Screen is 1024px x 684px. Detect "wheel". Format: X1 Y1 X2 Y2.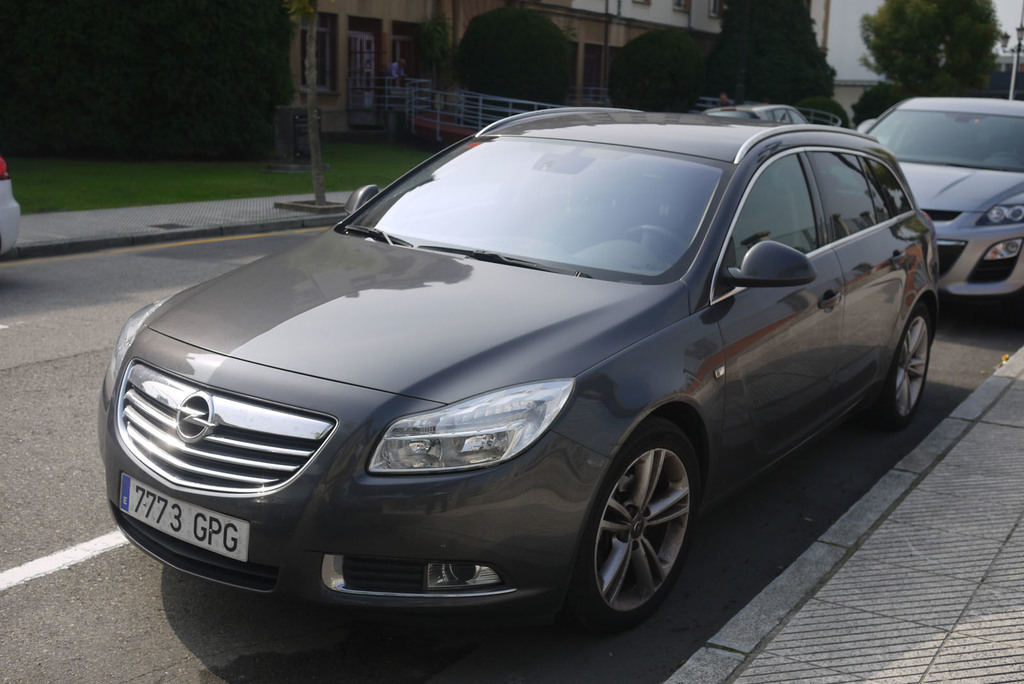
624 226 682 247.
